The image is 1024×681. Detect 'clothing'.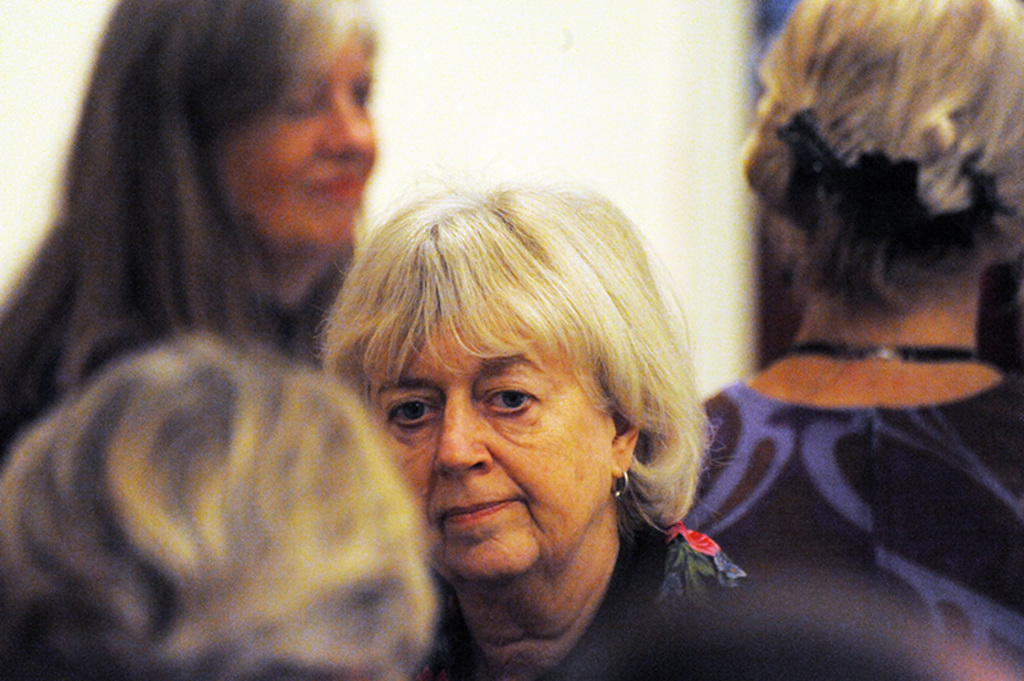
Detection: 675,379,1021,680.
